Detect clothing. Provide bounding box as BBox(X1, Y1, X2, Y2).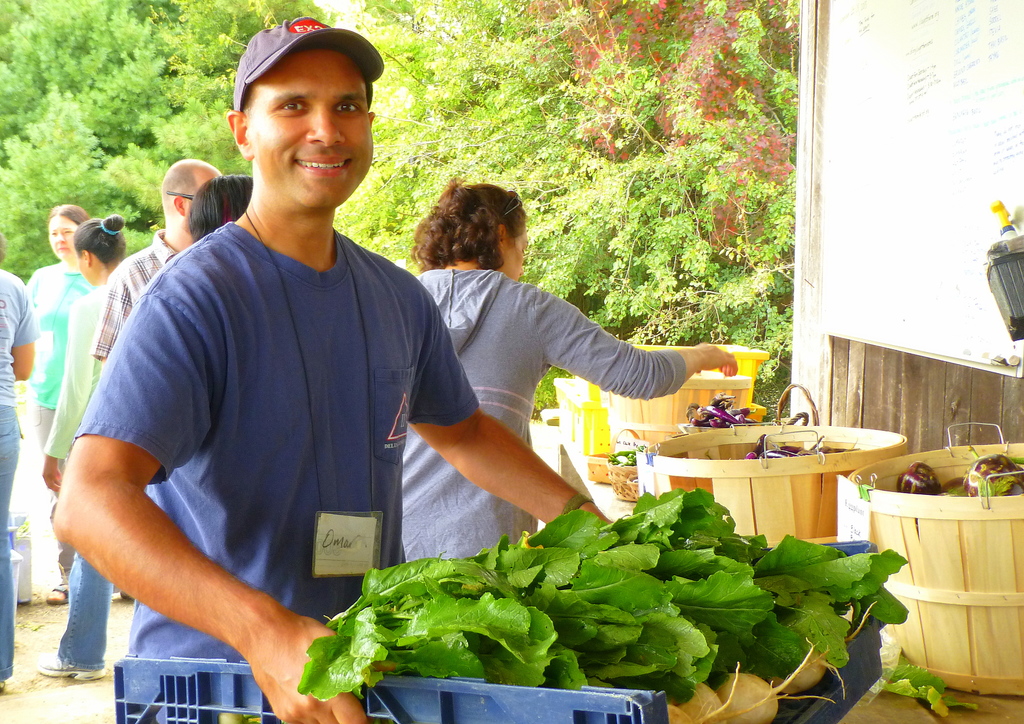
BBox(403, 266, 687, 564).
